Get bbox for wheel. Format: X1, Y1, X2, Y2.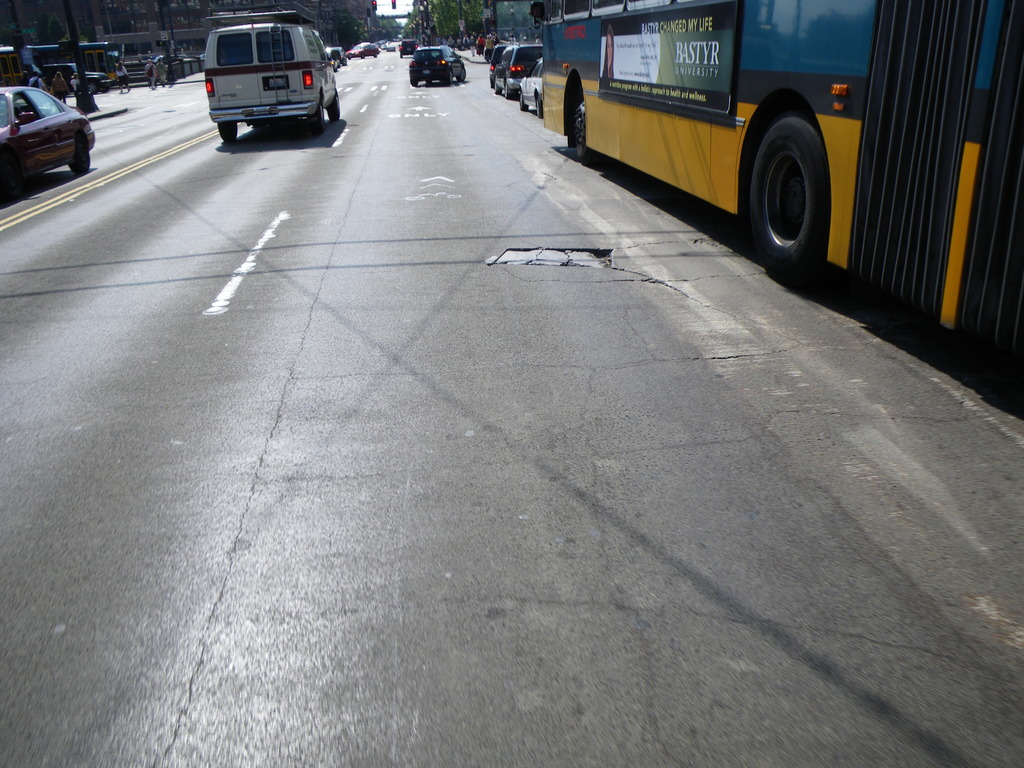
361, 53, 365, 58.
